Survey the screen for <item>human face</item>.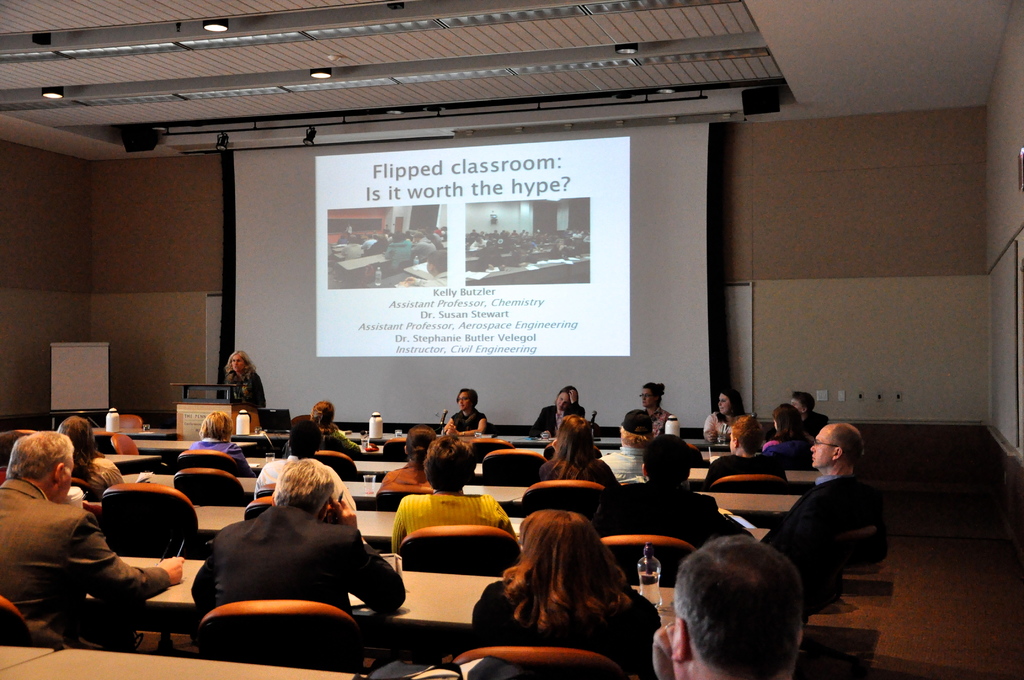
Survey found: select_region(788, 398, 803, 414).
